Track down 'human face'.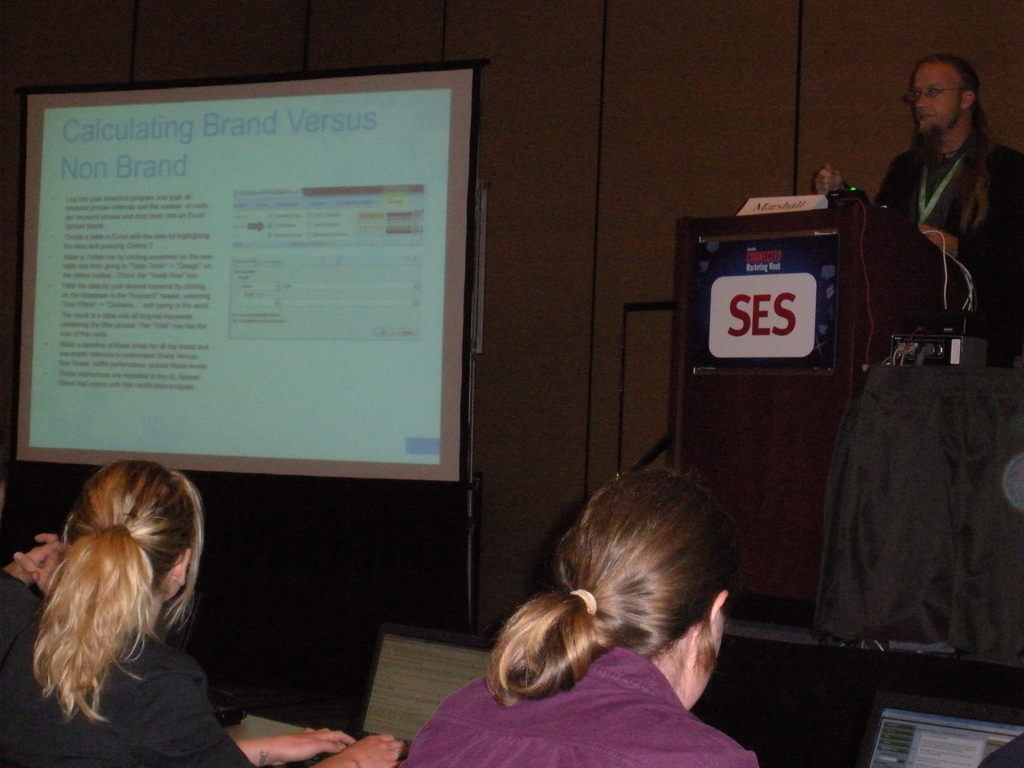
Tracked to <box>905,76,975,138</box>.
